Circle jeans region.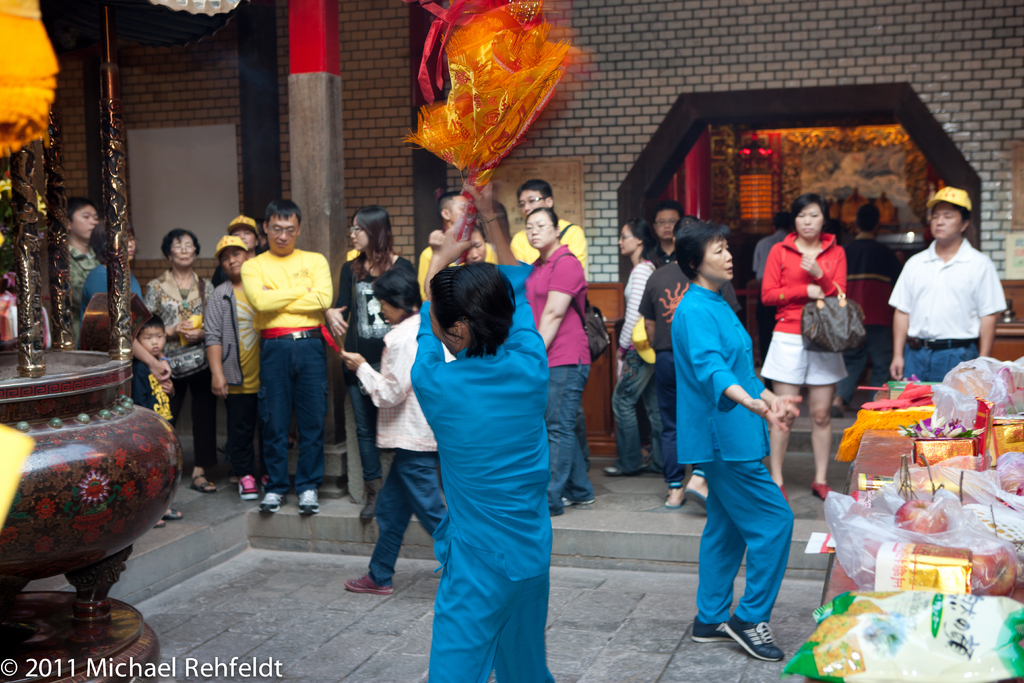
Region: (365,452,448,583).
